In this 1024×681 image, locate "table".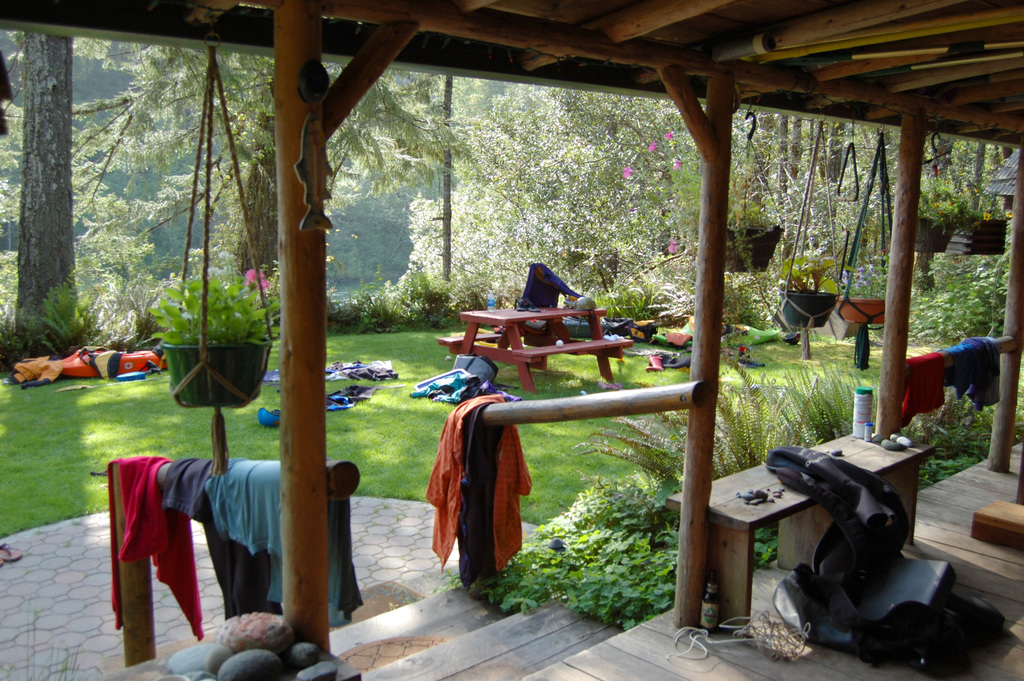
Bounding box: x1=657 y1=434 x2=959 y2=665.
